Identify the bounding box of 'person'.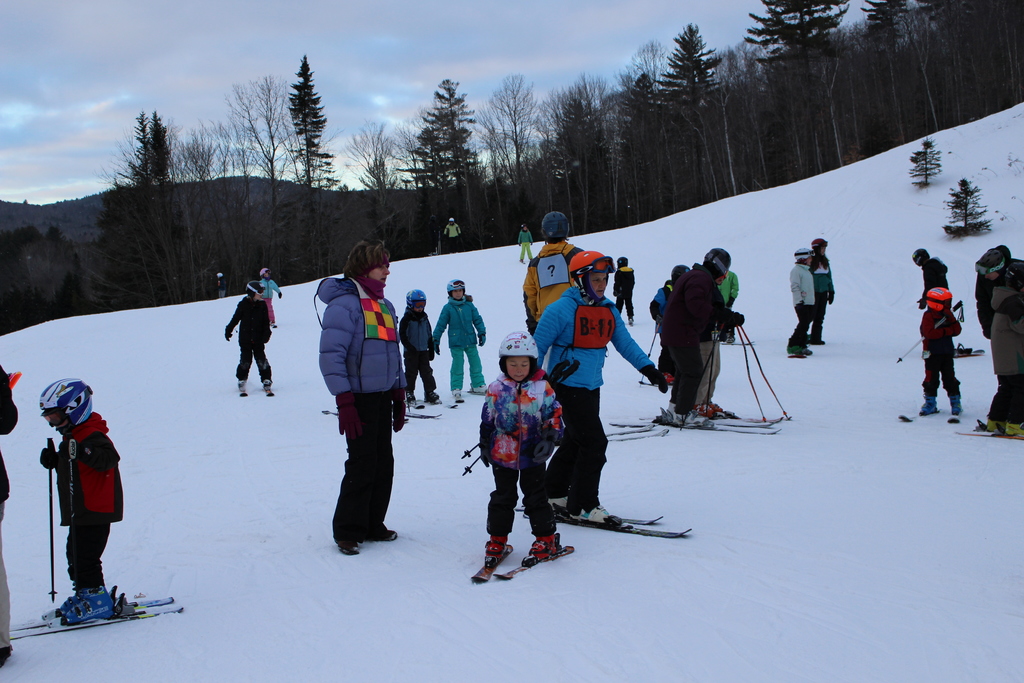
select_region(404, 291, 445, 412).
